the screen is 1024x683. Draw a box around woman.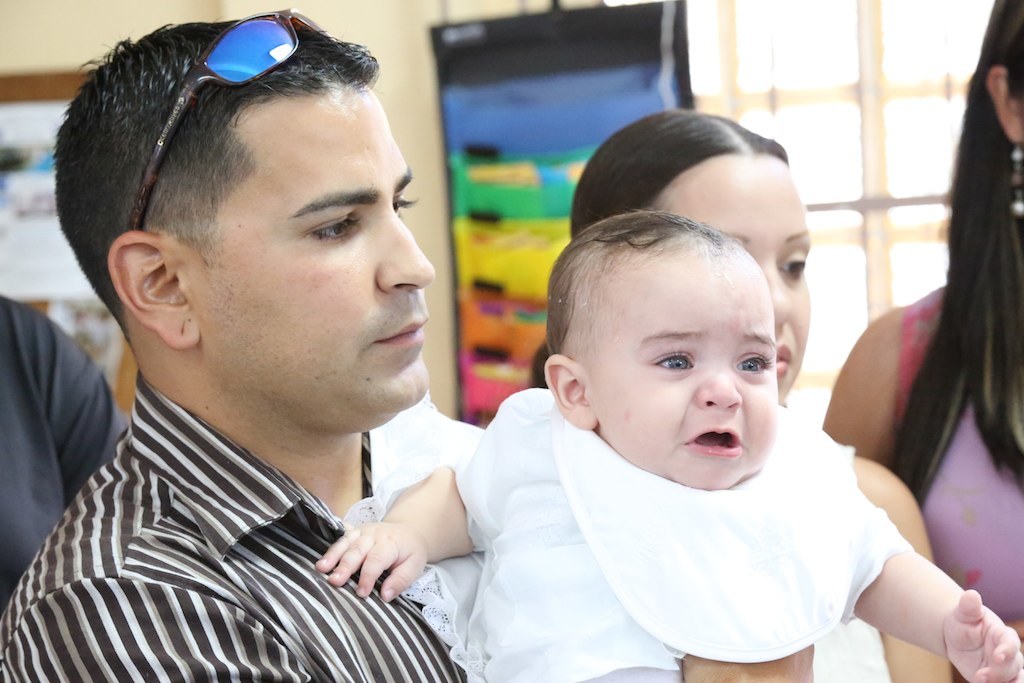
left=804, top=0, right=1023, bottom=682.
